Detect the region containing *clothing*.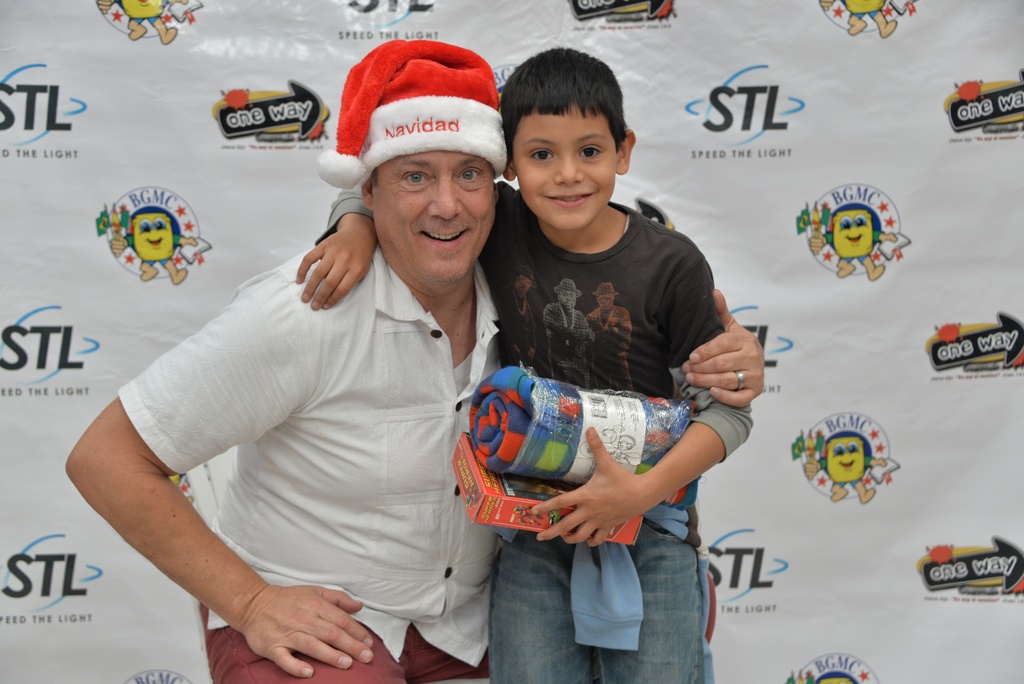
Rect(115, 242, 503, 683).
